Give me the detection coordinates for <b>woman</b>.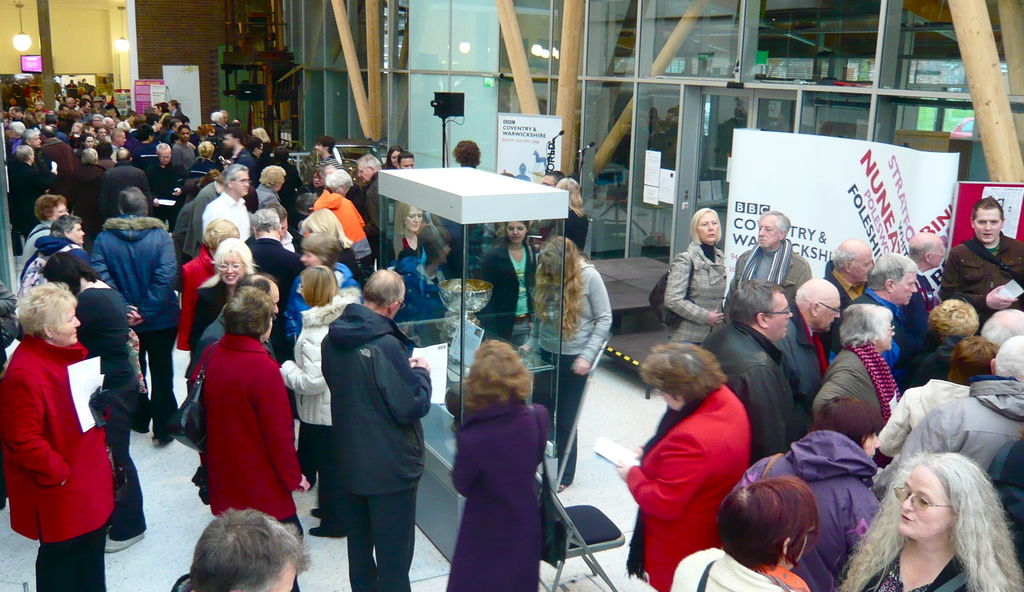
<region>255, 163, 286, 215</region>.
